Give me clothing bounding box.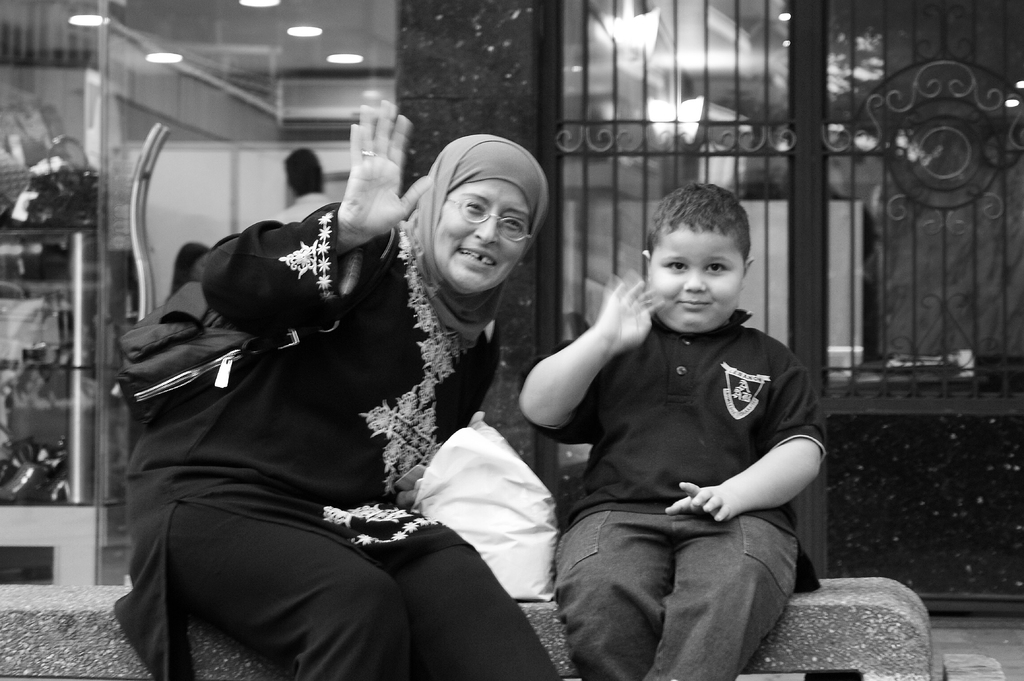
box(516, 309, 825, 680).
